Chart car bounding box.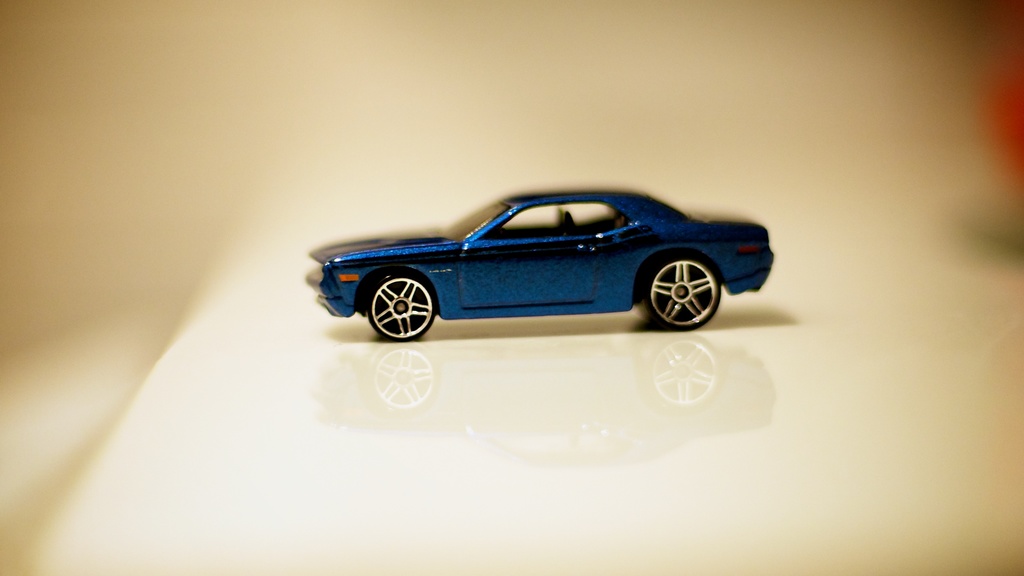
Charted: (304, 189, 775, 344).
